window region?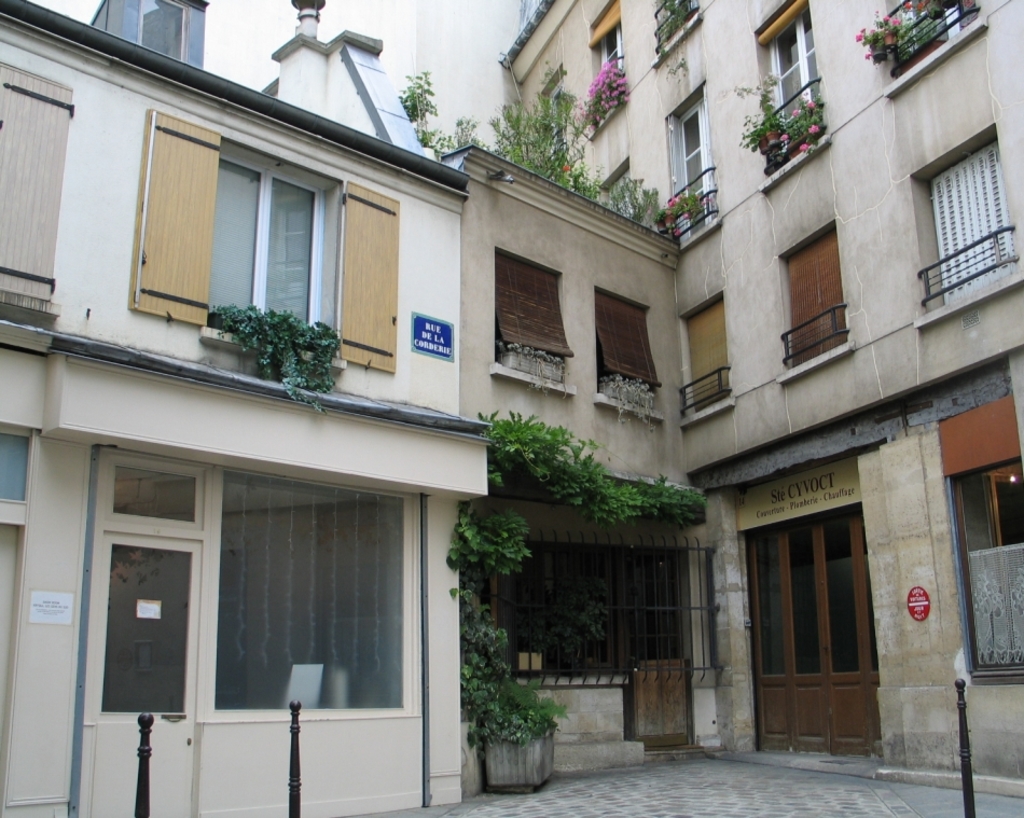
rect(2, 61, 69, 321)
